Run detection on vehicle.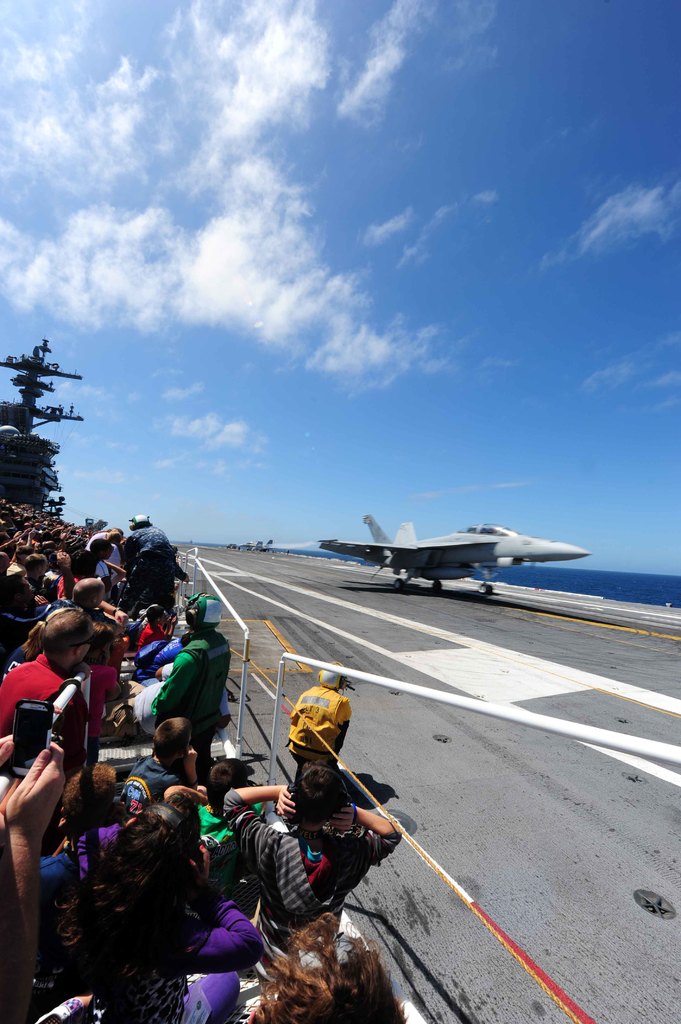
Result: 316:513:593:595.
